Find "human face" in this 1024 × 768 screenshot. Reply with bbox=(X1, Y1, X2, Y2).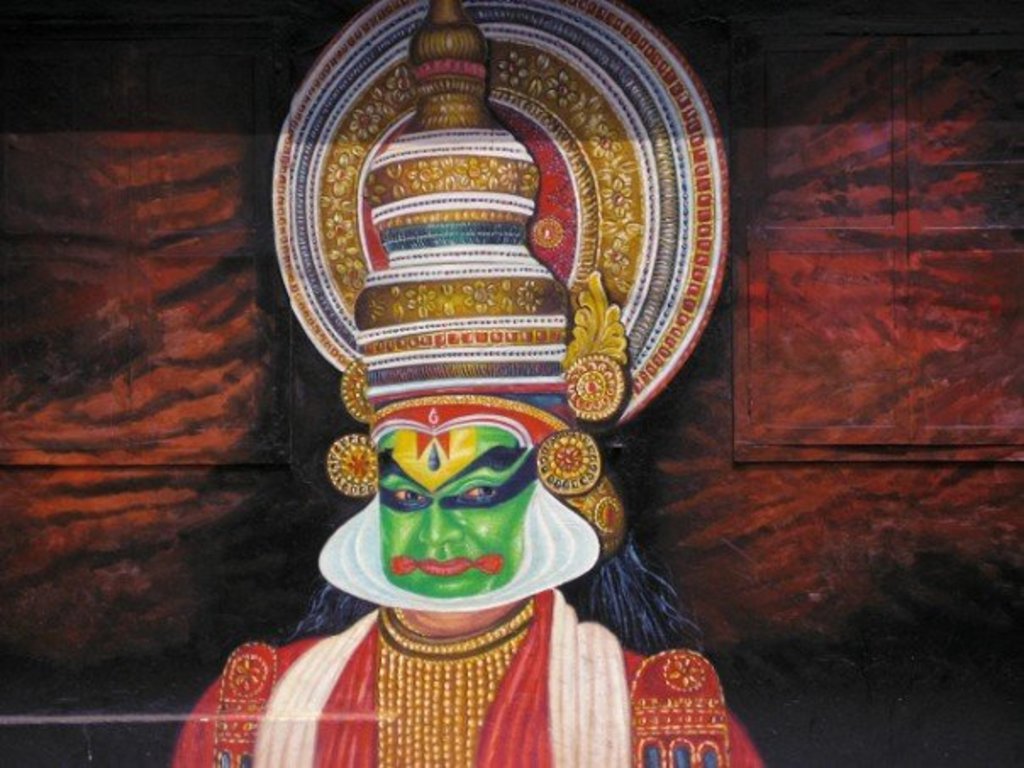
bbox=(322, 427, 600, 615).
